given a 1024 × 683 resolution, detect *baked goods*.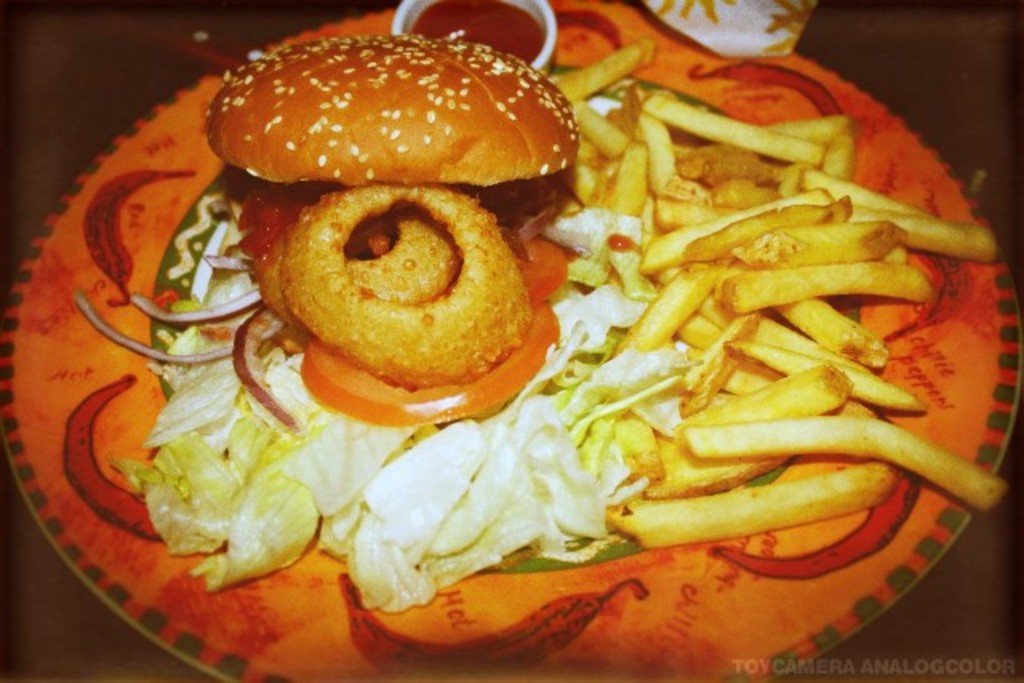
205, 27, 584, 389.
